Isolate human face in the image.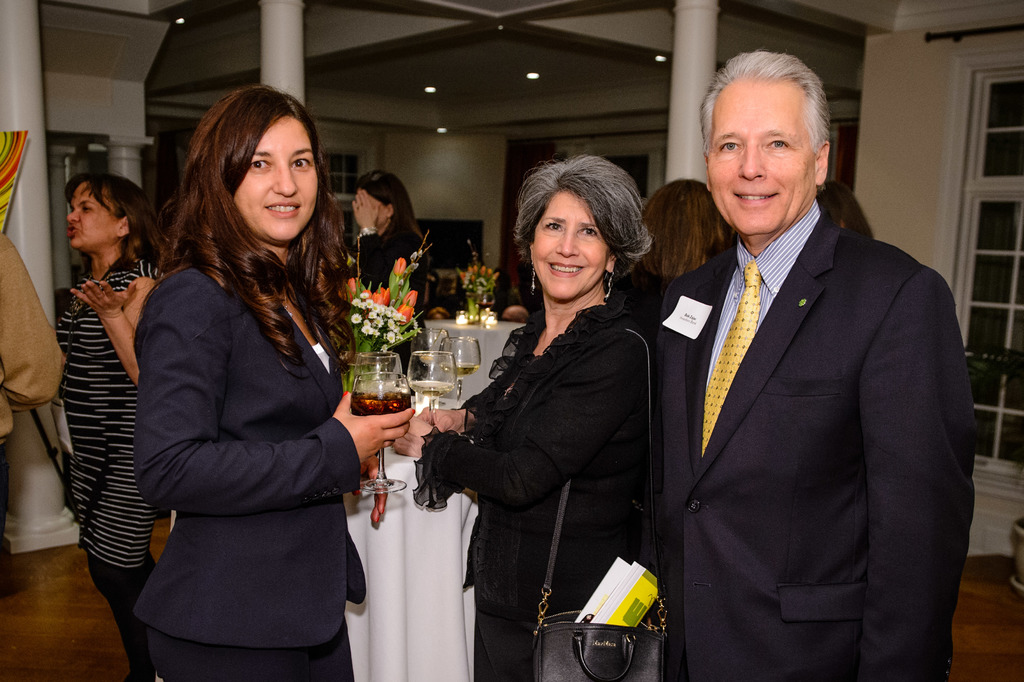
Isolated region: Rect(67, 179, 119, 249).
